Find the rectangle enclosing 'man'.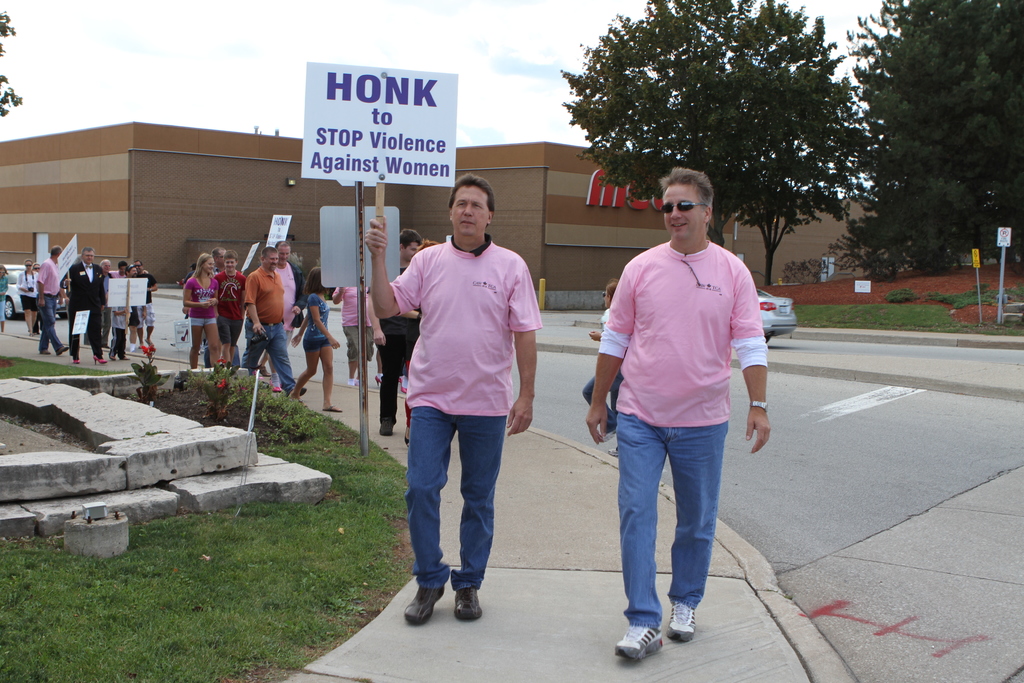
{"x1": 364, "y1": 230, "x2": 424, "y2": 436}.
